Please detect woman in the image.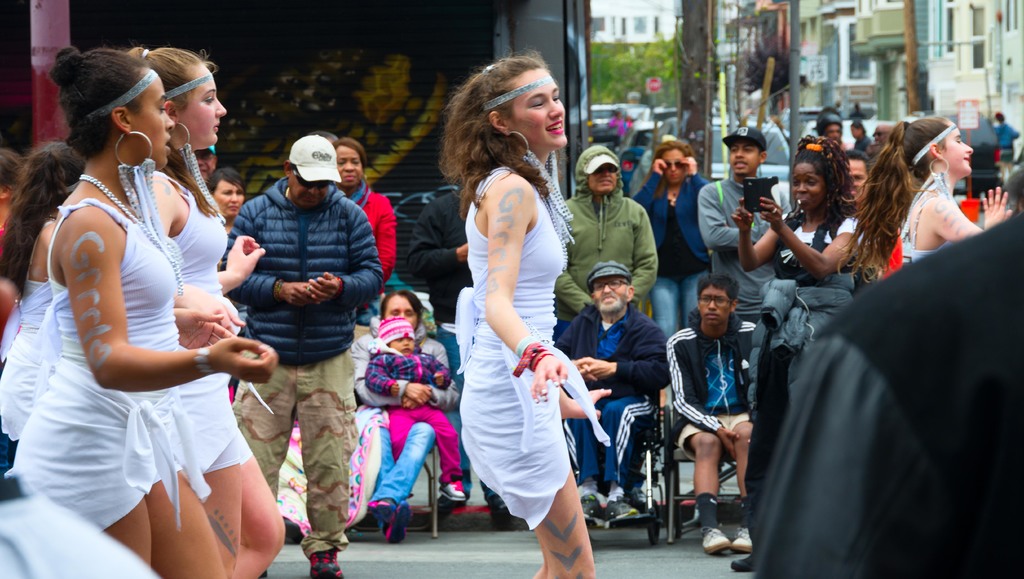
[left=343, top=284, right=452, bottom=542].
